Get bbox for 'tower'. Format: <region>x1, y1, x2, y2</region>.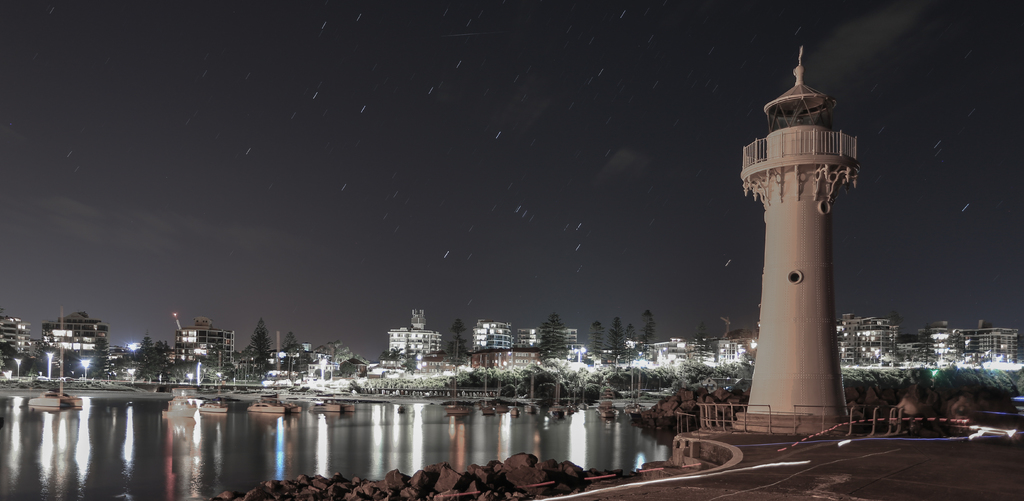
<region>472, 316, 520, 357</region>.
